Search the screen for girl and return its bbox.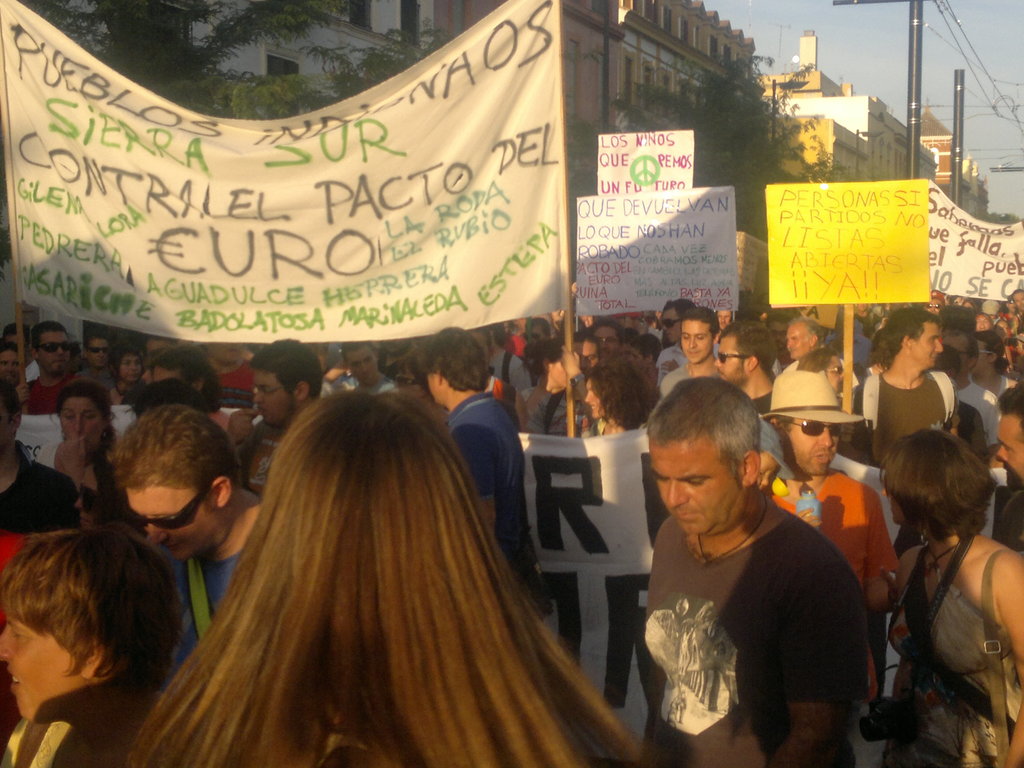
Found: [35,378,121,514].
